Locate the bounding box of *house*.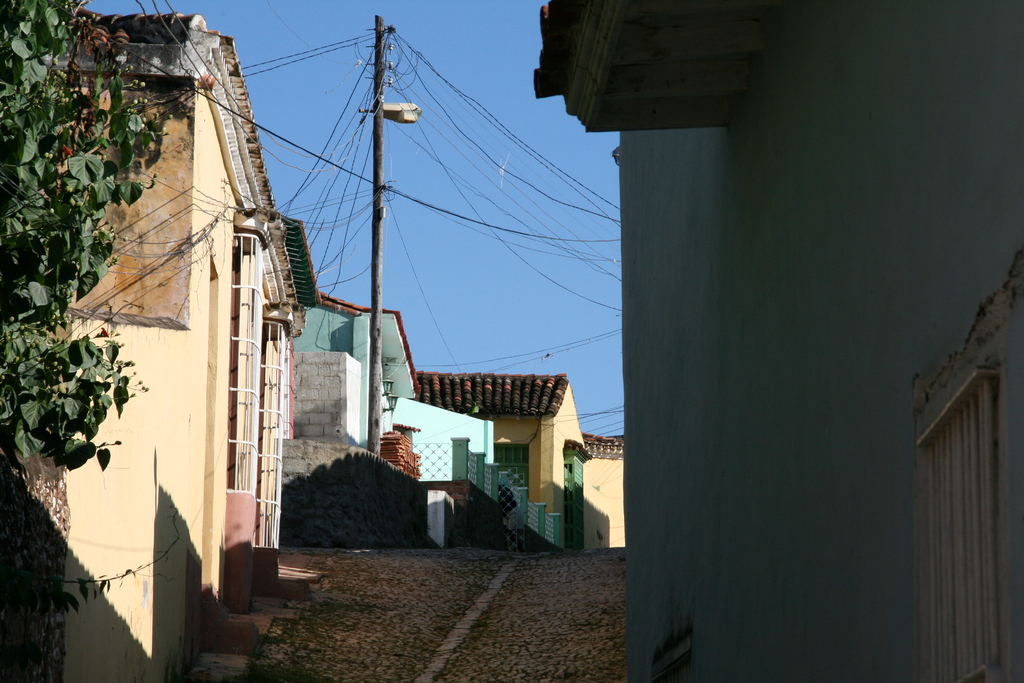
Bounding box: <bbox>281, 293, 499, 549</bbox>.
